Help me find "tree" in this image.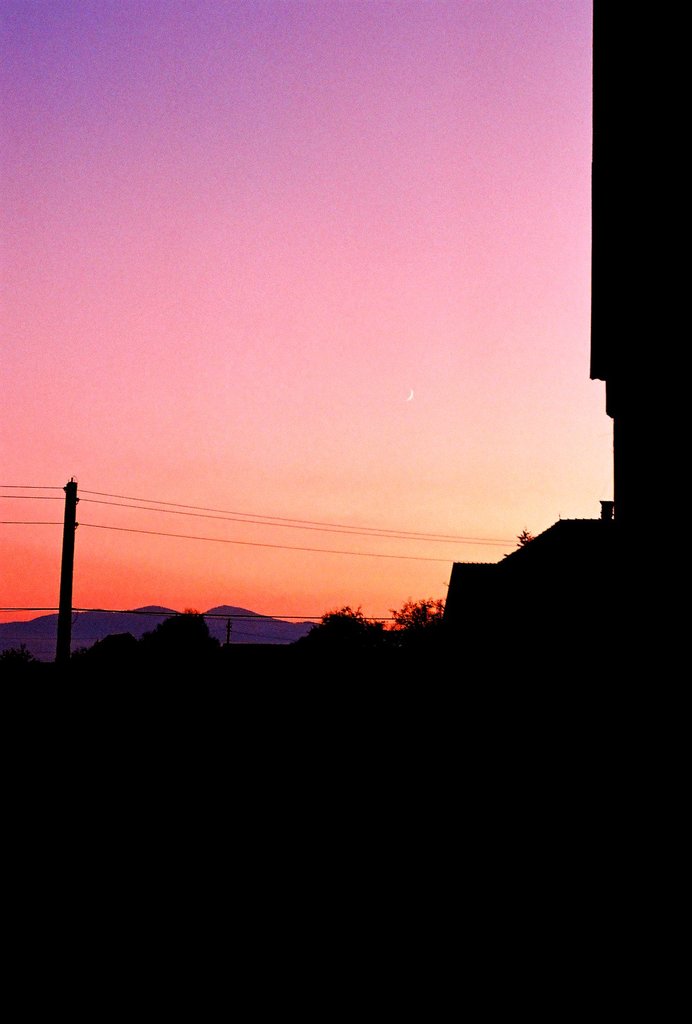
Found it: 293, 604, 391, 646.
